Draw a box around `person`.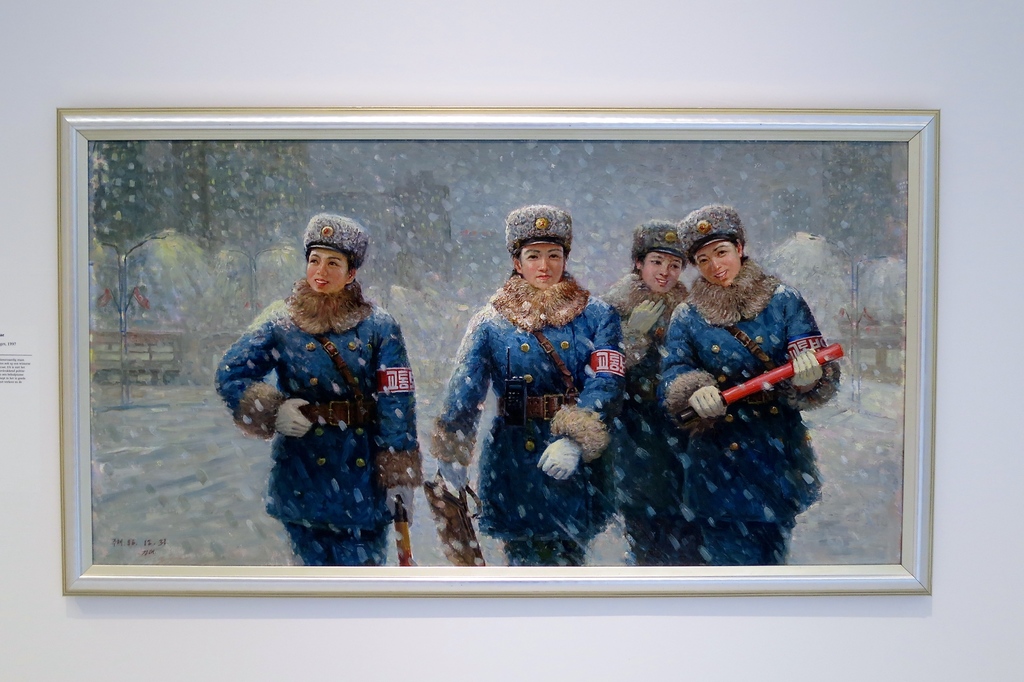
657:204:841:563.
